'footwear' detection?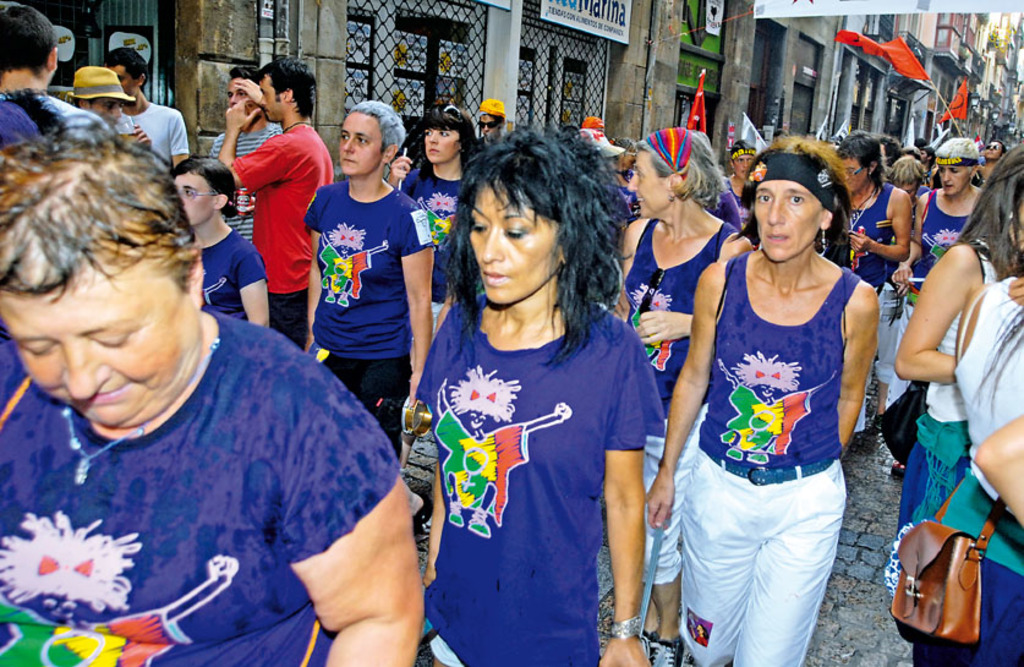
box=[641, 629, 699, 661]
